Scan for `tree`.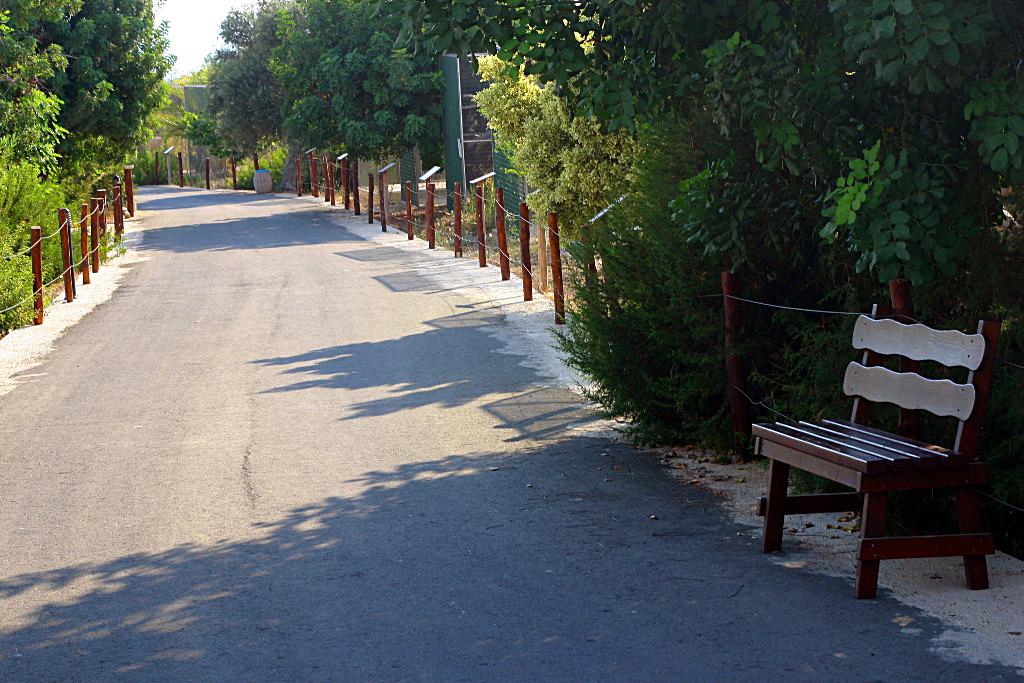
Scan result: [left=0, top=0, right=69, bottom=257].
